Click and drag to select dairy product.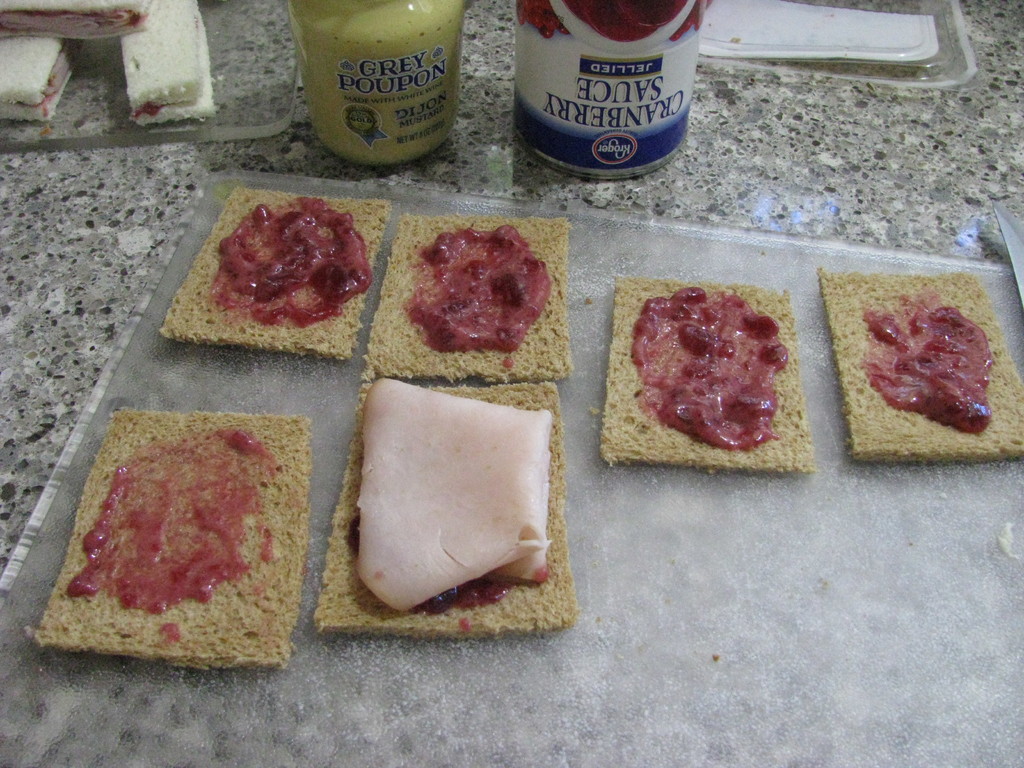
Selection: {"left": 221, "top": 195, "right": 367, "bottom": 312}.
